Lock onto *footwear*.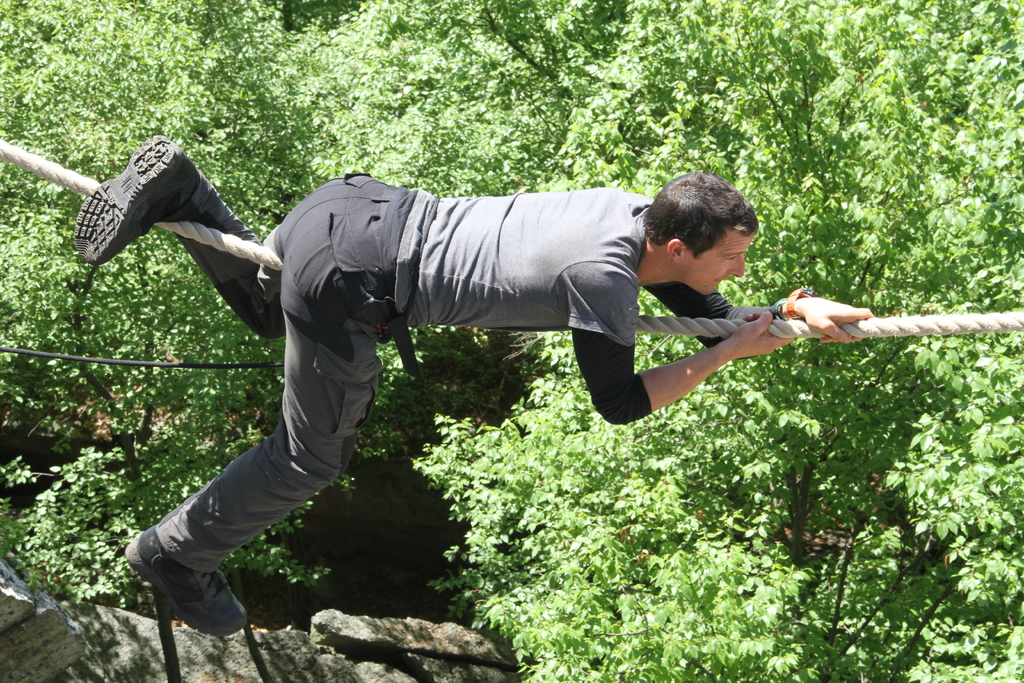
Locked: [left=120, top=525, right=244, bottom=641].
